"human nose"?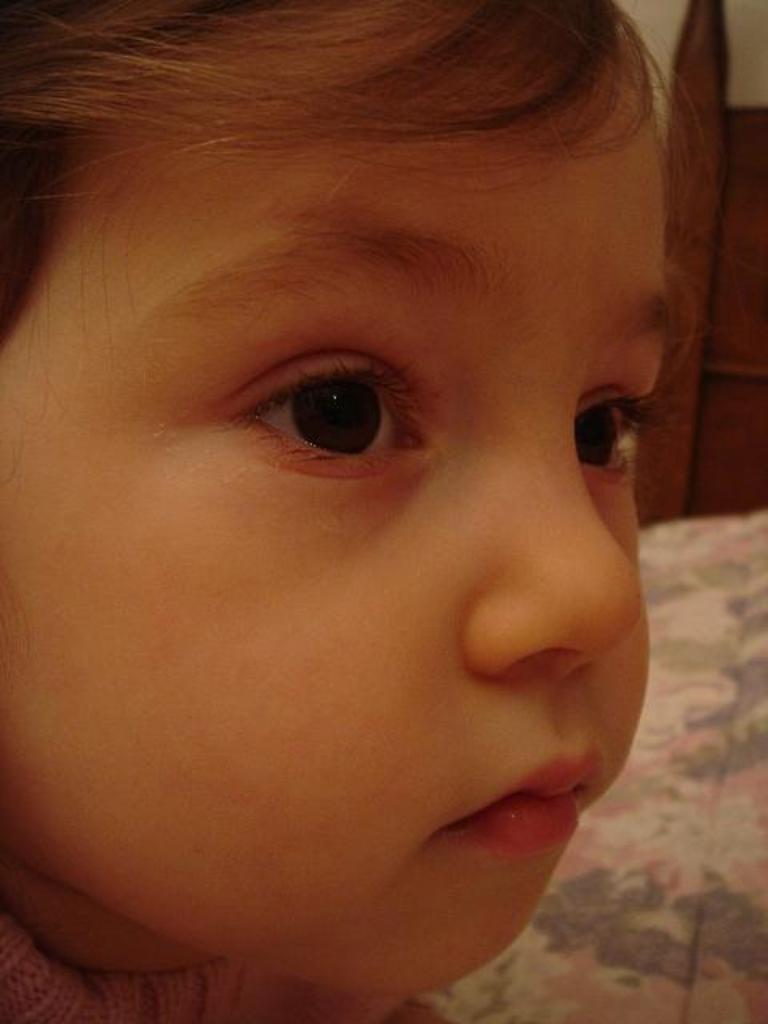
pyautogui.locateOnScreen(467, 418, 642, 680)
